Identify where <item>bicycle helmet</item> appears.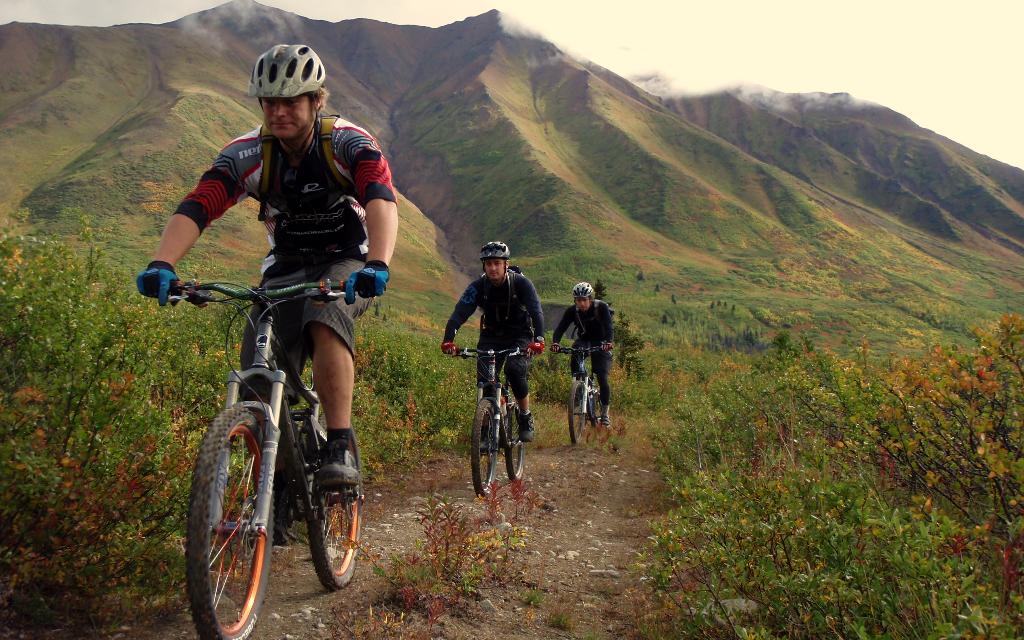
Appears at 249 45 324 95.
